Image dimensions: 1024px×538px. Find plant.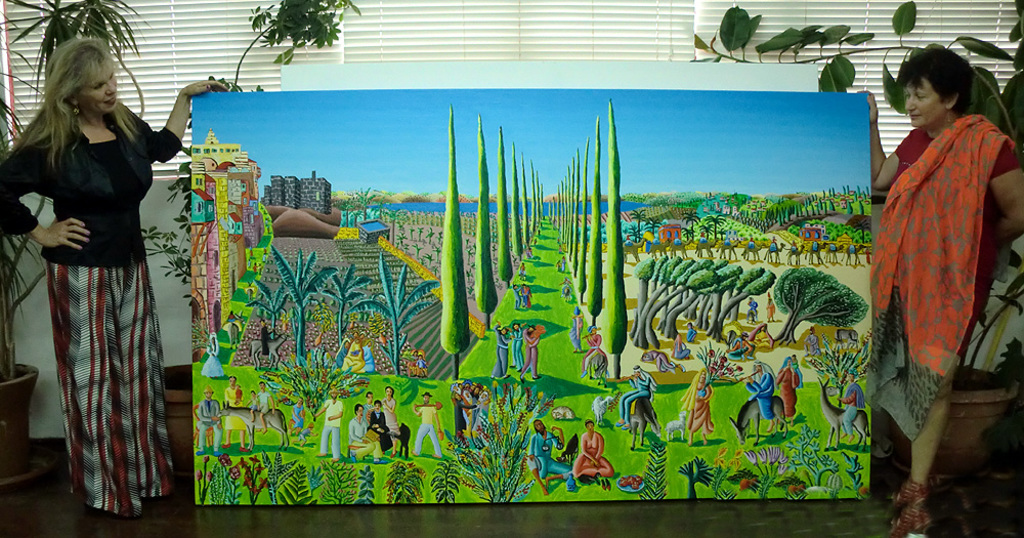
136, 114, 201, 313.
